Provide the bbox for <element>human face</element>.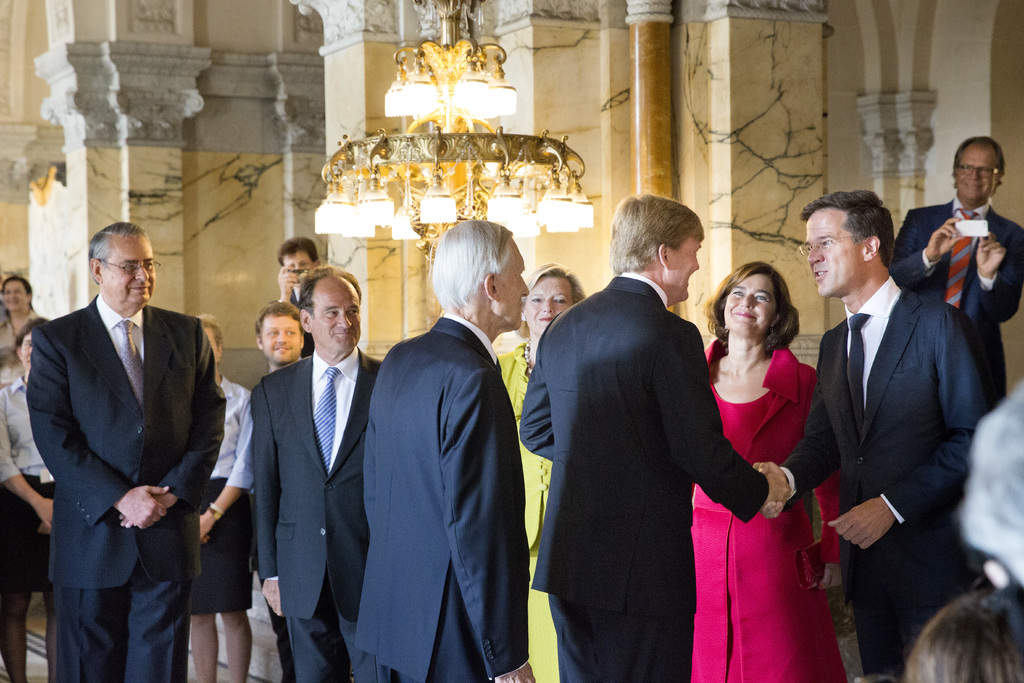
Rect(1, 280, 26, 311).
